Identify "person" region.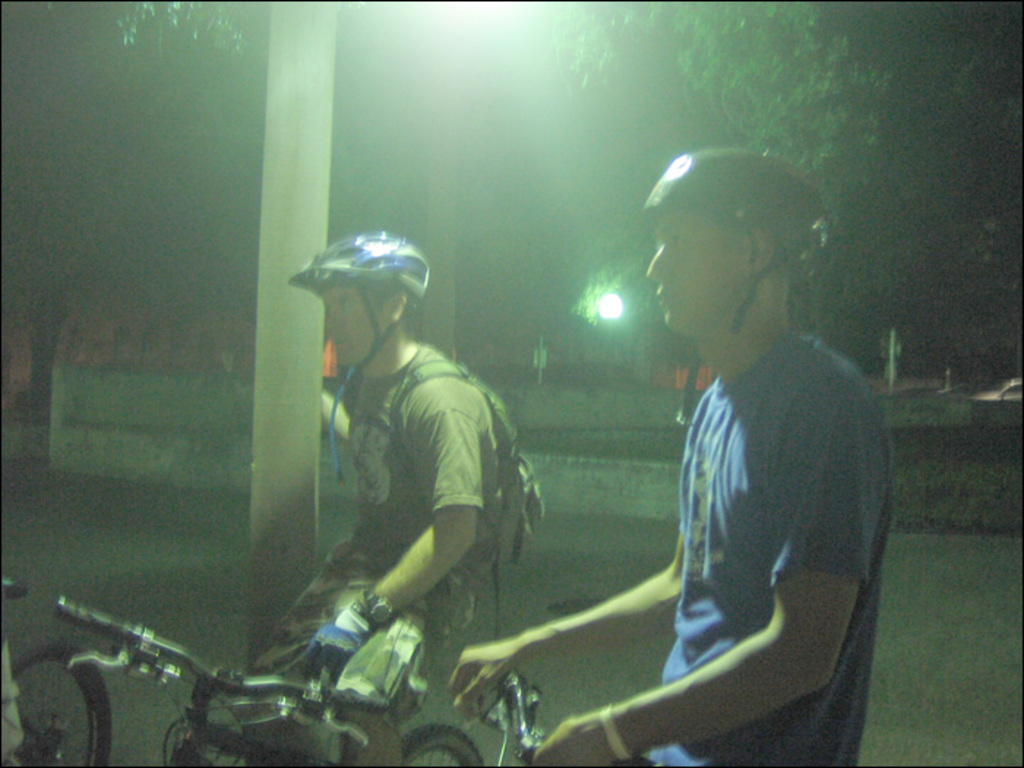
Region: bbox=[443, 143, 898, 767].
